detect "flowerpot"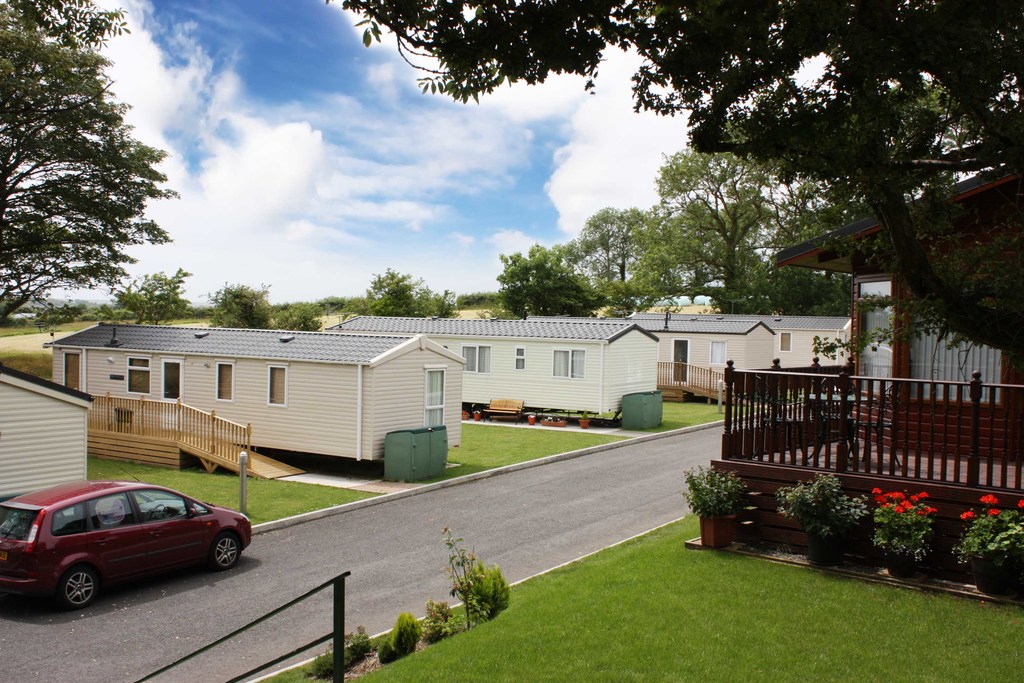
select_region(526, 417, 536, 425)
